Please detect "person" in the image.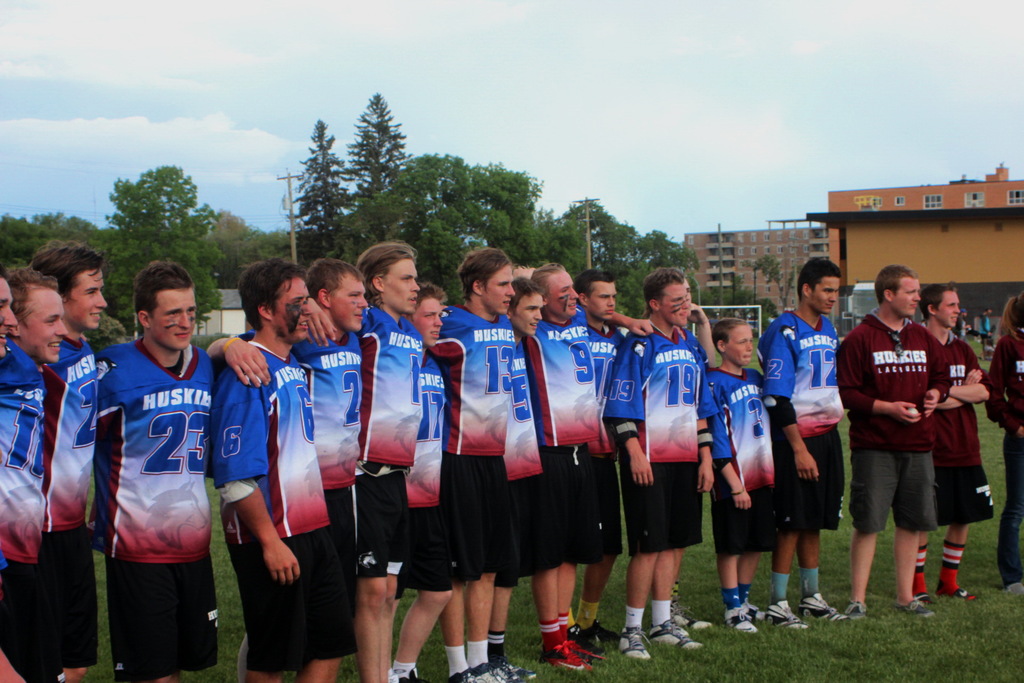
570, 264, 637, 453.
